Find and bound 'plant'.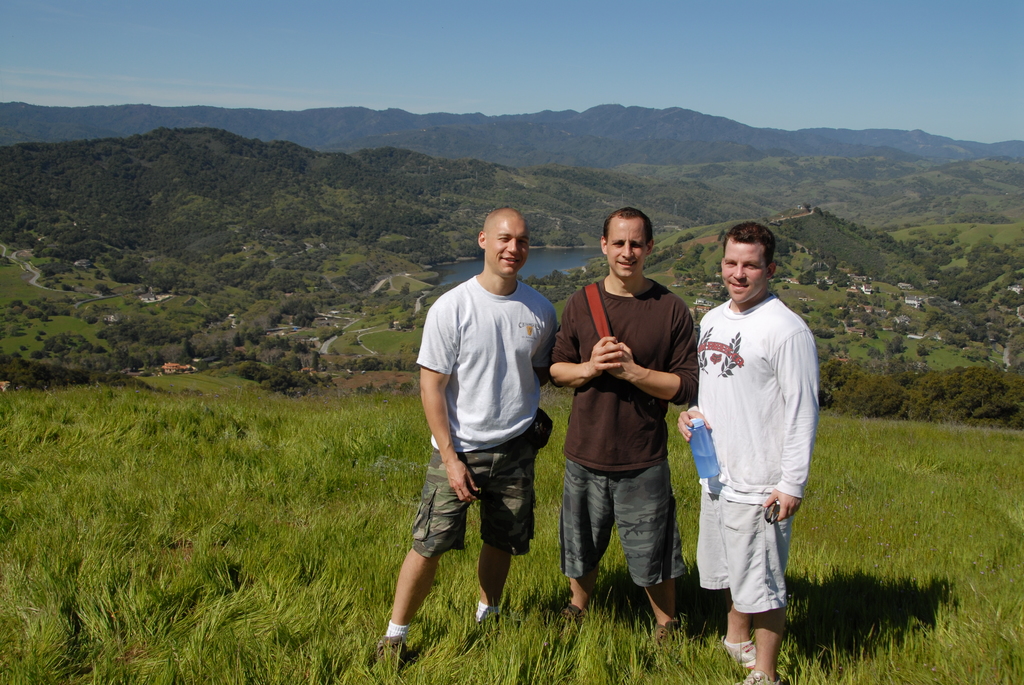
Bound: {"left": 815, "top": 370, "right": 836, "bottom": 413}.
